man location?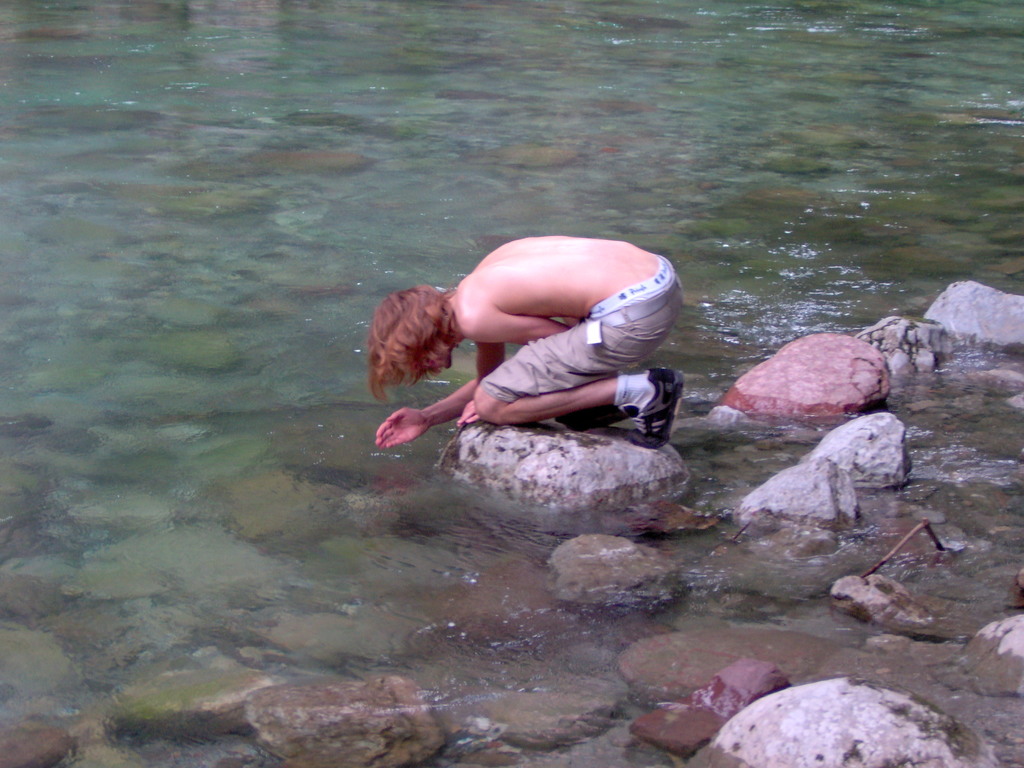
<bbox>337, 239, 682, 445</bbox>
